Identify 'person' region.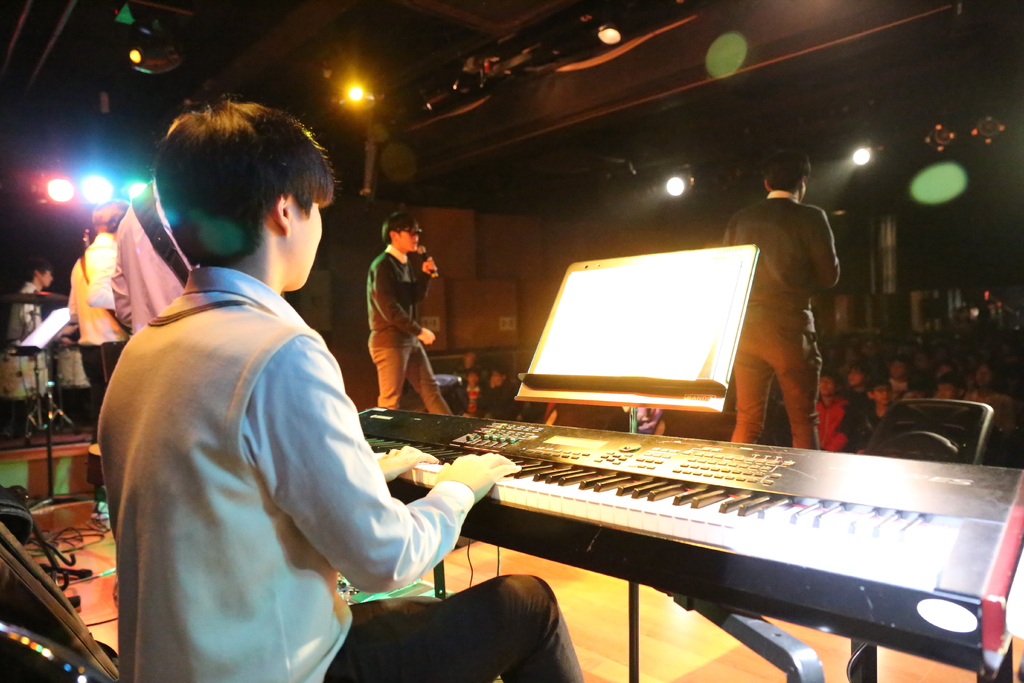
Region: bbox=(6, 258, 73, 434).
